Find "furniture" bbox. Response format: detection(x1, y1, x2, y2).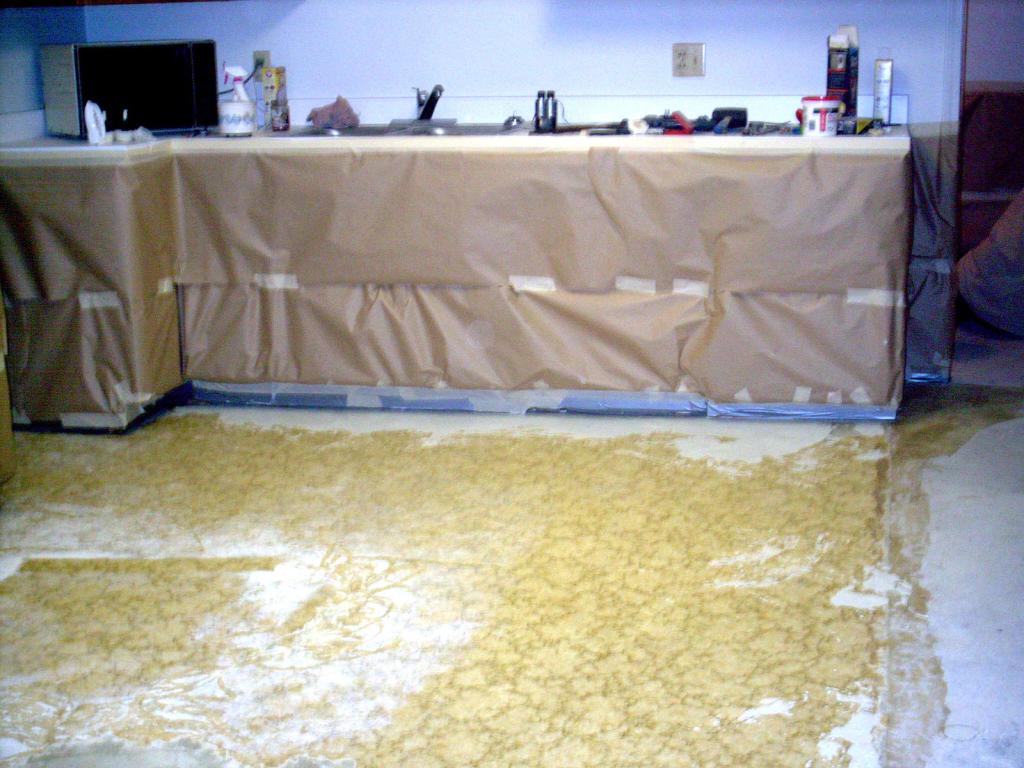
detection(0, 129, 909, 433).
